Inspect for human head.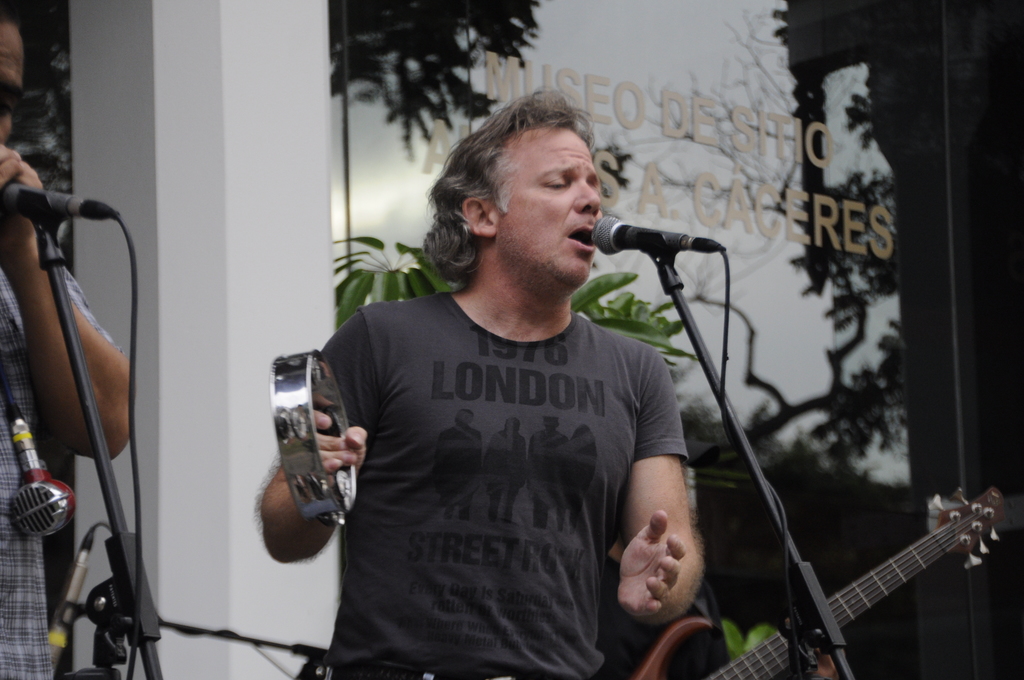
Inspection: box(435, 93, 630, 301).
